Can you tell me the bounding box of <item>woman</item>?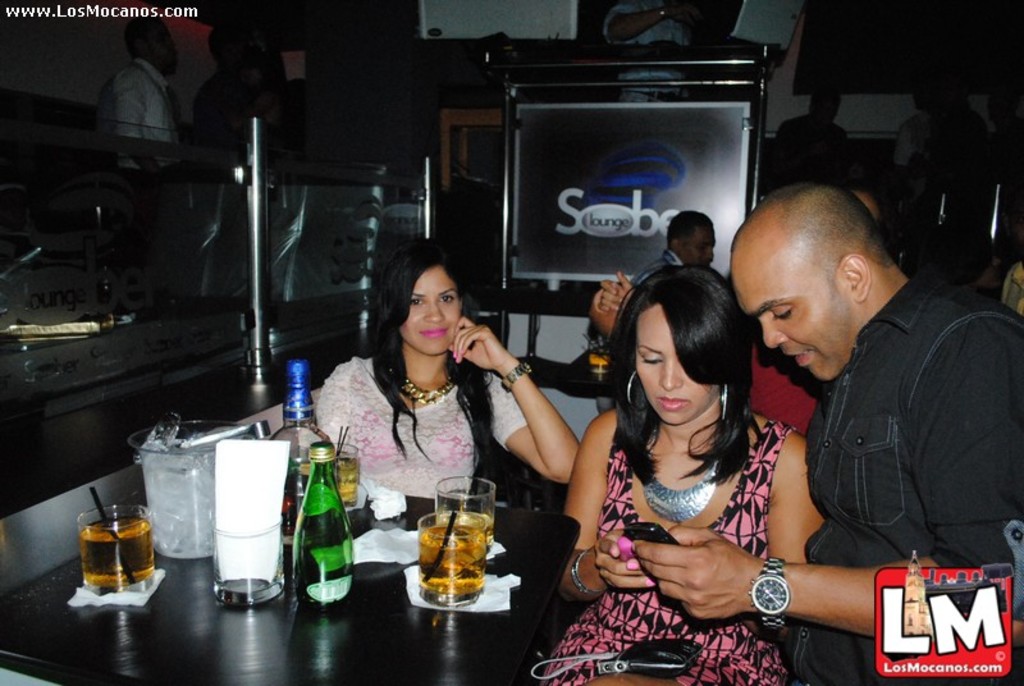
rect(311, 266, 586, 538).
